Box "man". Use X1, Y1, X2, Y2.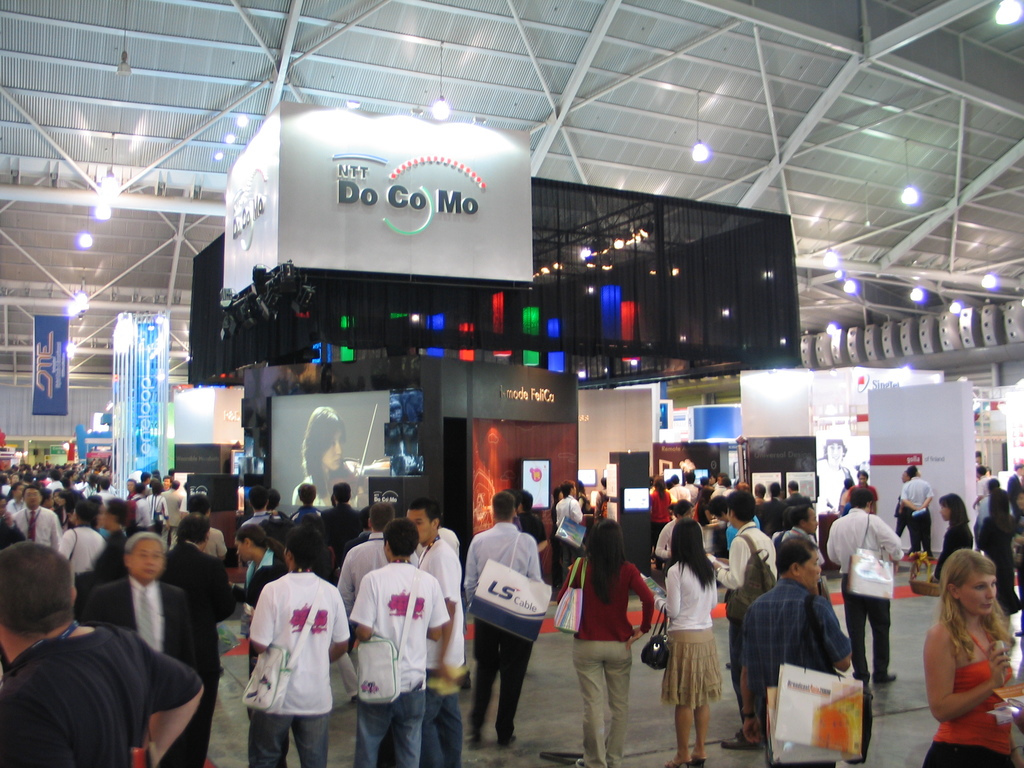
822, 488, 907, 689.
